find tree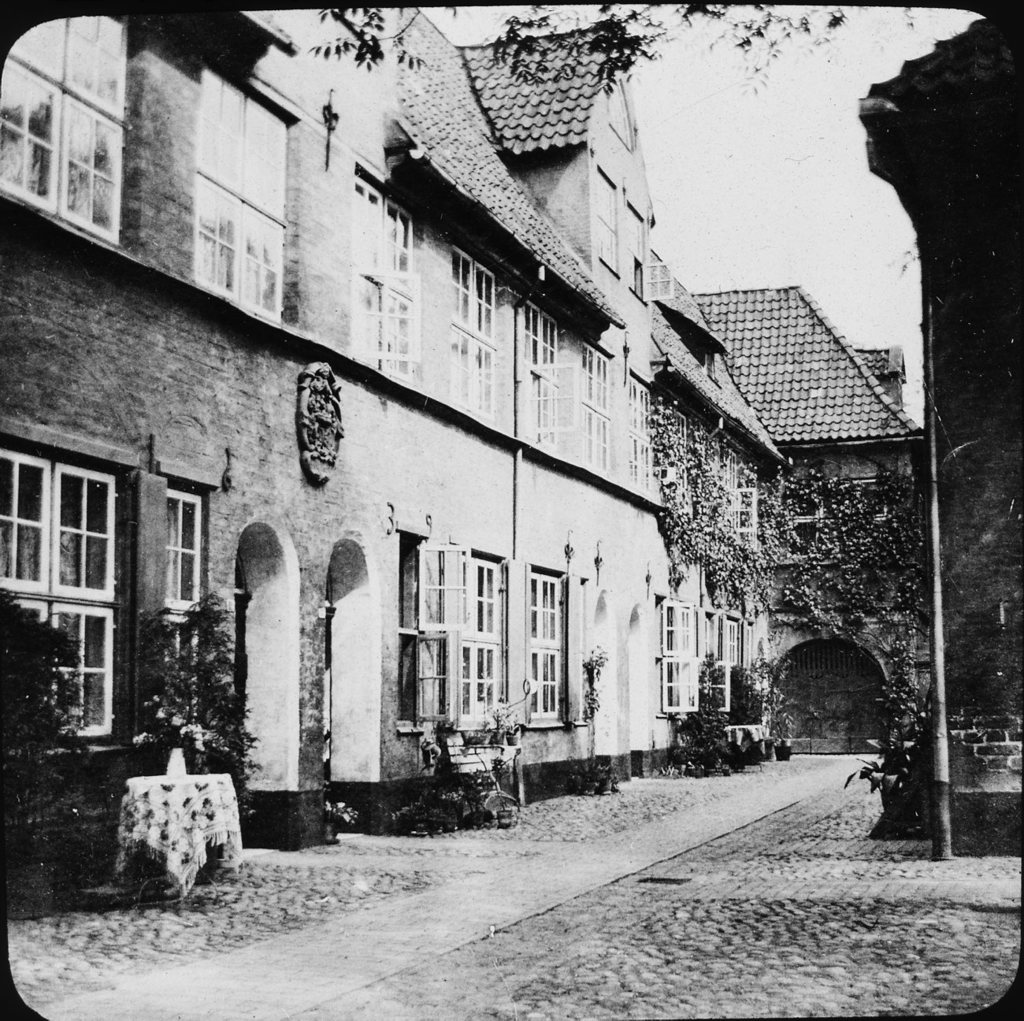
bbox(124, 586, 251, 800)
